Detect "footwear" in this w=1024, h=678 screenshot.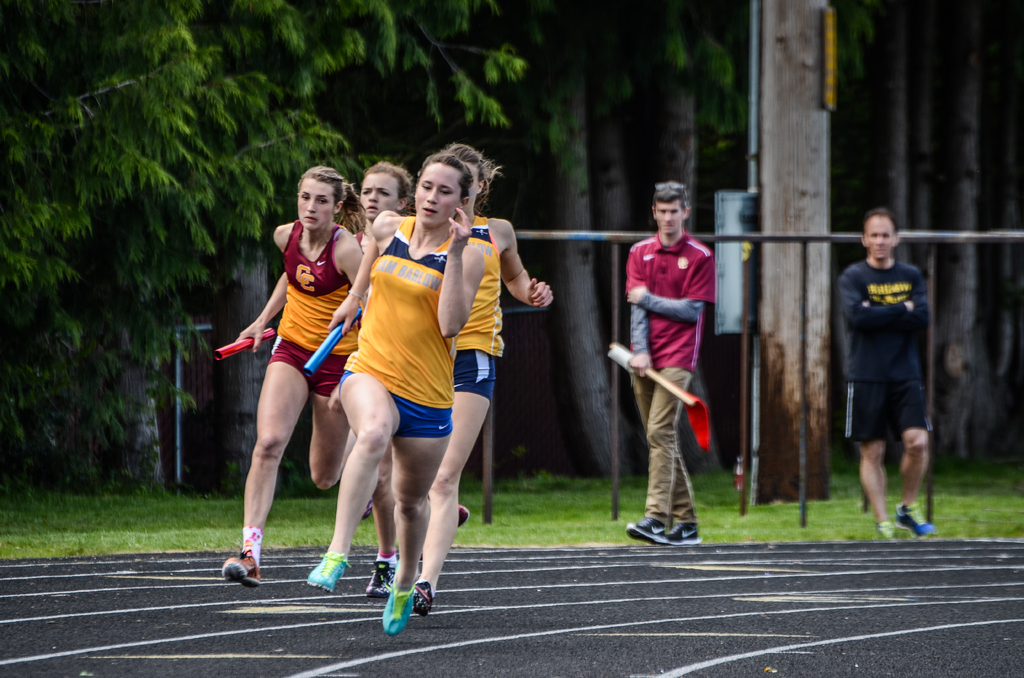
Detection: select_region(223, 549, 261, 590).
